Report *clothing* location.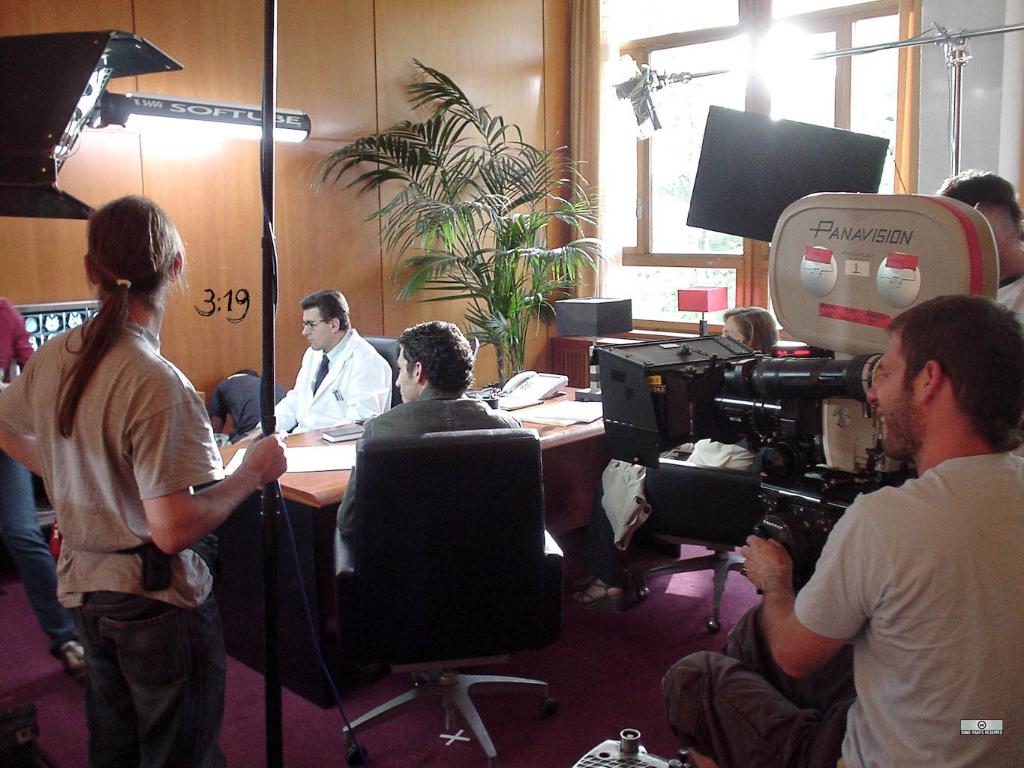
Report: 210, 371, 296, 440.
